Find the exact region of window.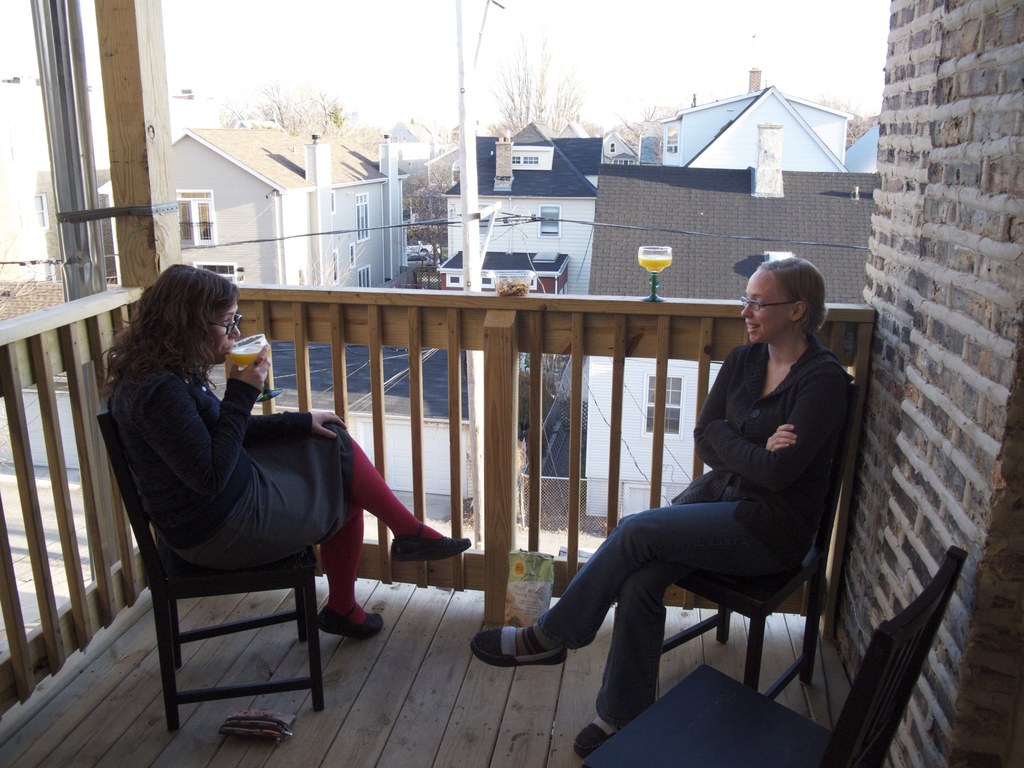
Exact region: {"left": 330, "top": 189, "right": 338, "bottom": 213}.
